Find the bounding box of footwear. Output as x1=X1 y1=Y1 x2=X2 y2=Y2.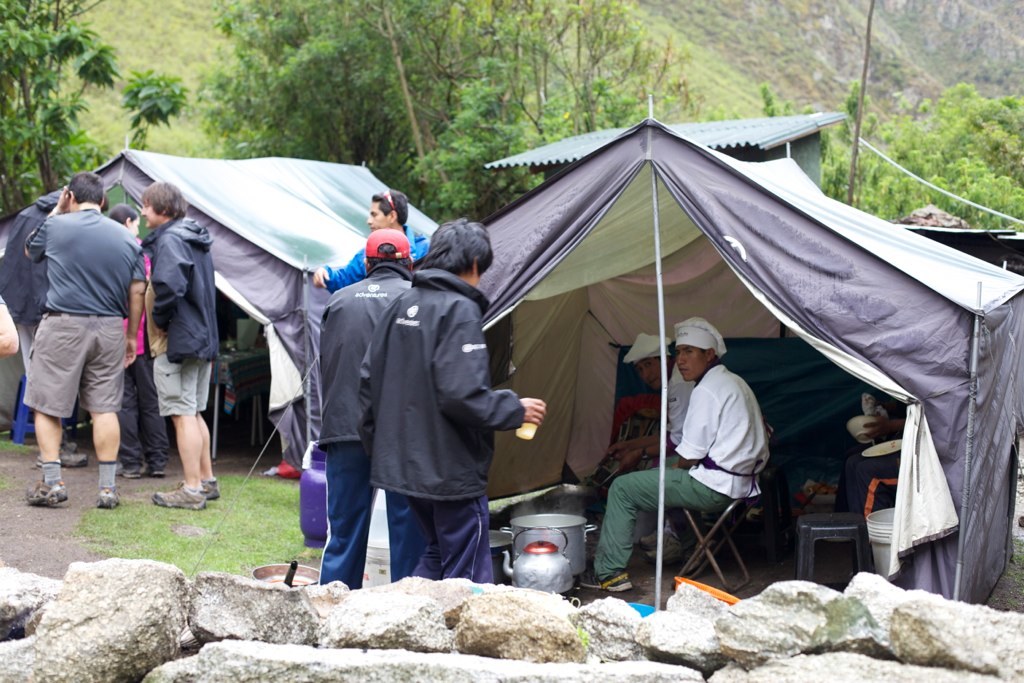
x1=570 y1=567 x2=637 y2=591.
